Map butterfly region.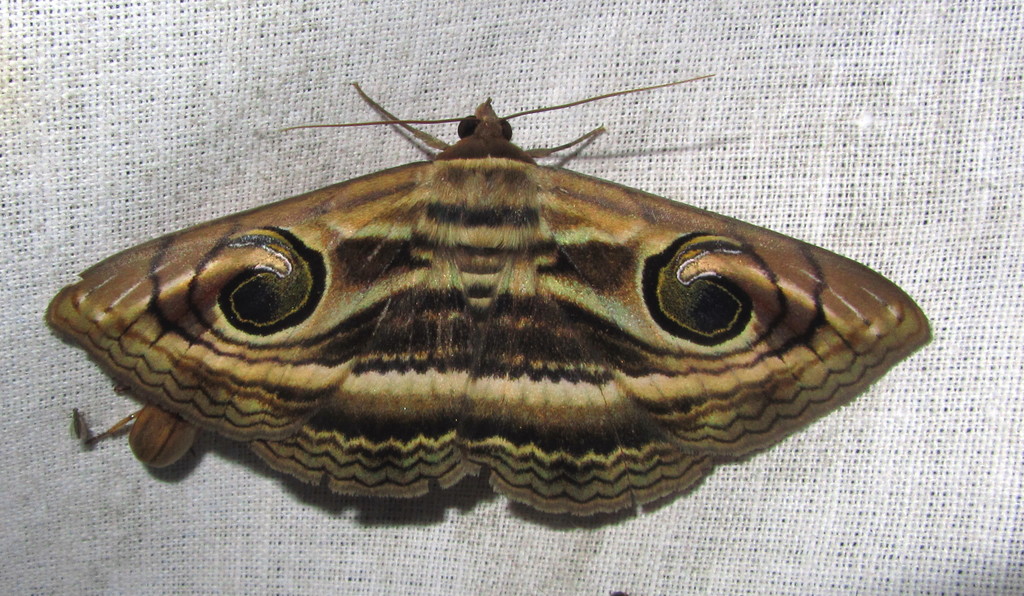
Mapped to (63, 73, 938, 528).
